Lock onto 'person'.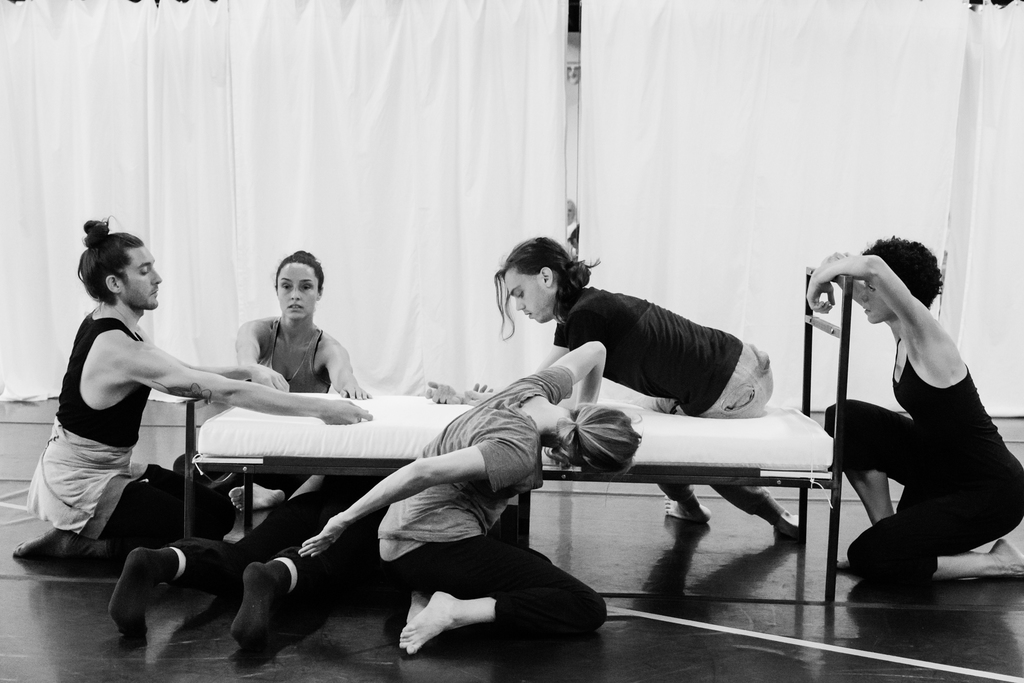
Locked: locate(8, 211, 377, 572).
